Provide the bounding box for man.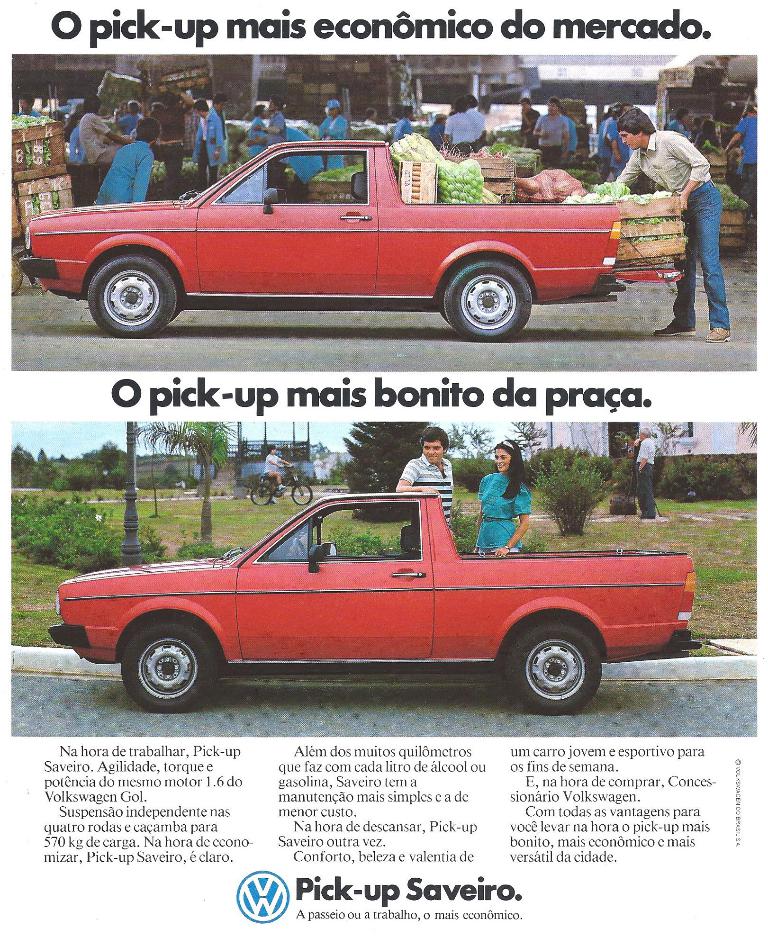
<box>629,423,656,517</box>.
